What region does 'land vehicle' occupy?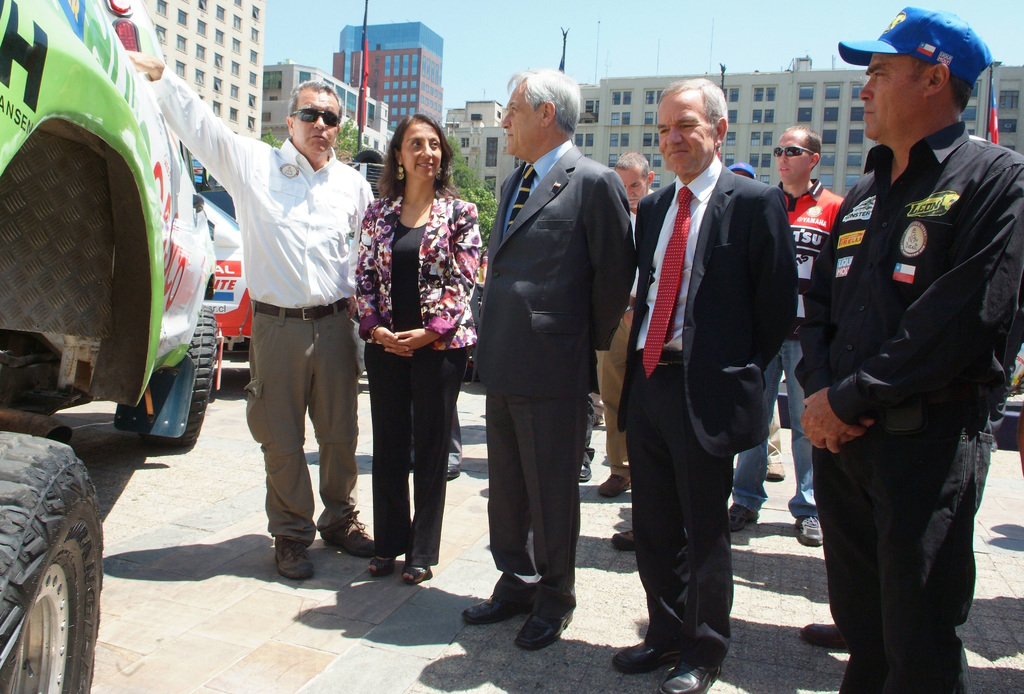
[778, 369, 789, 399].
